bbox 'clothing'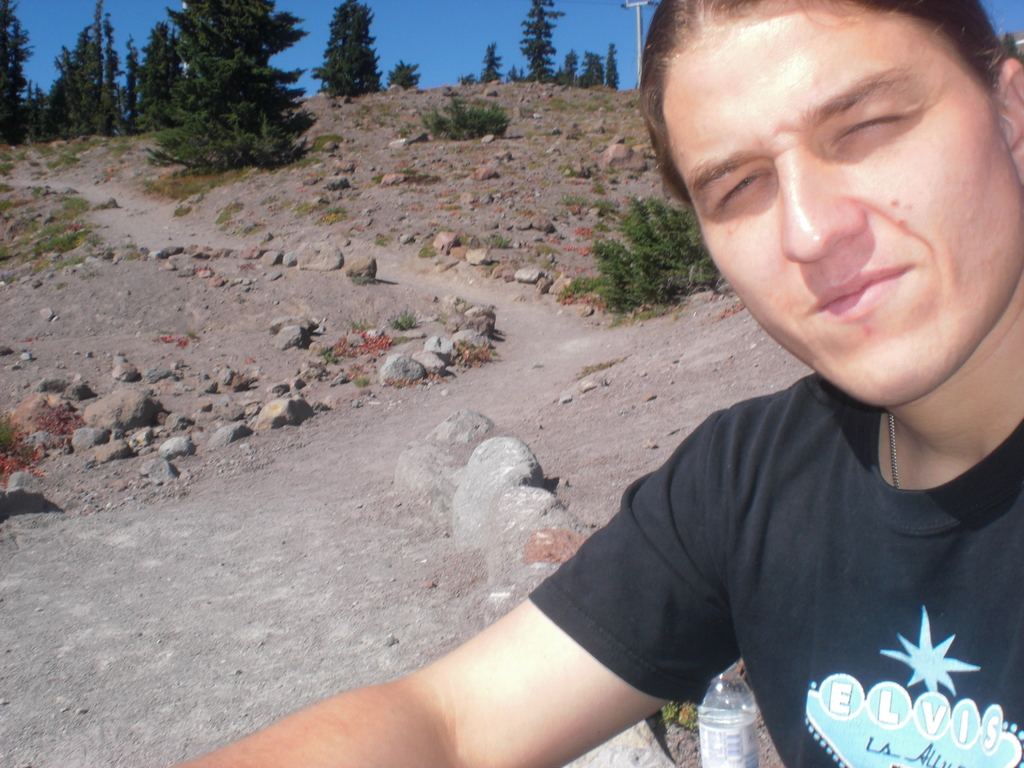
{"x1": 535, "y1": 375, "x2": 1021, "y2": 764}
